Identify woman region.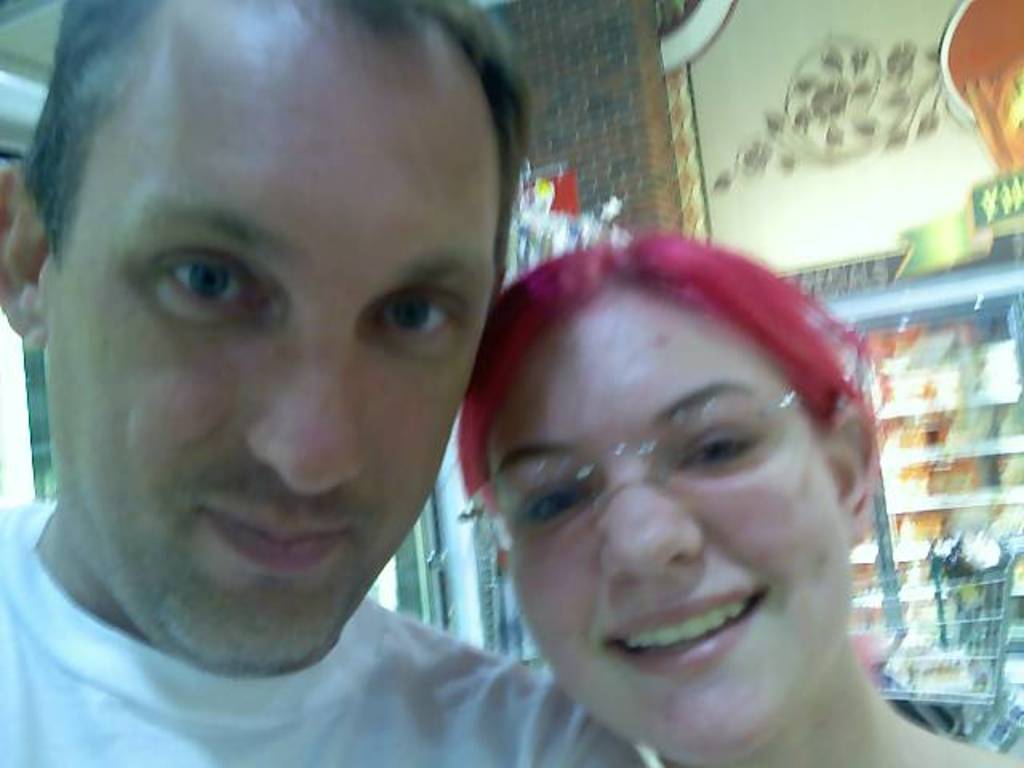
Region: [454, 235, 1022, 766].
